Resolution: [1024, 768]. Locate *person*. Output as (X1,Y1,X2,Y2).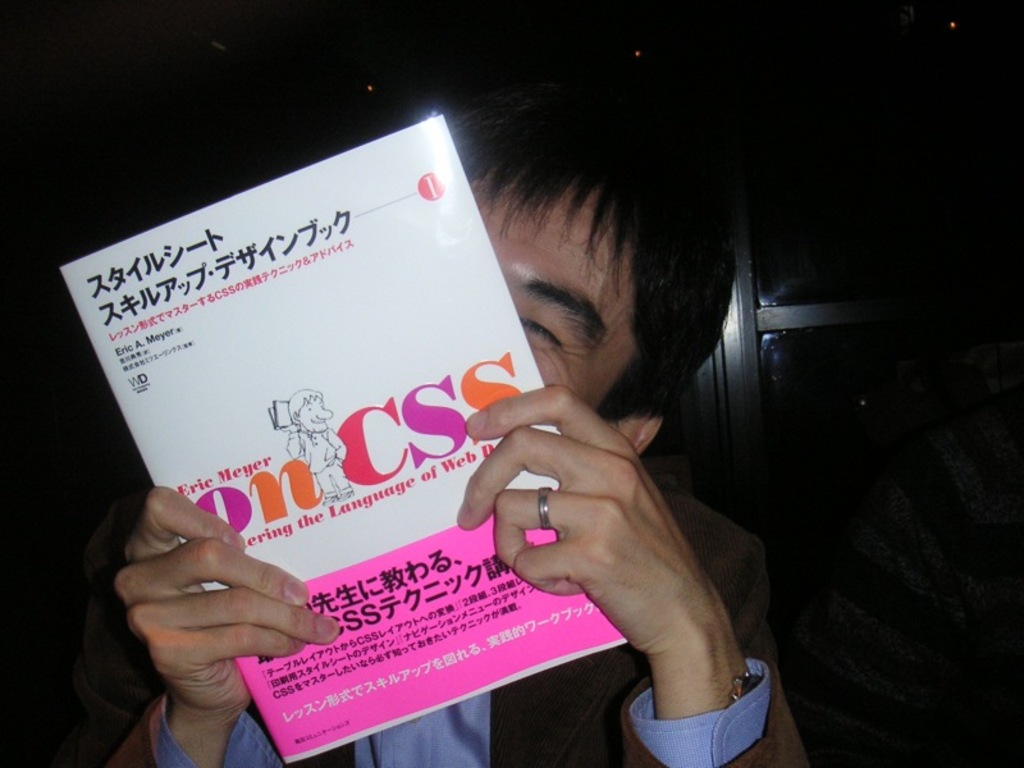
(92,54,852,767).
